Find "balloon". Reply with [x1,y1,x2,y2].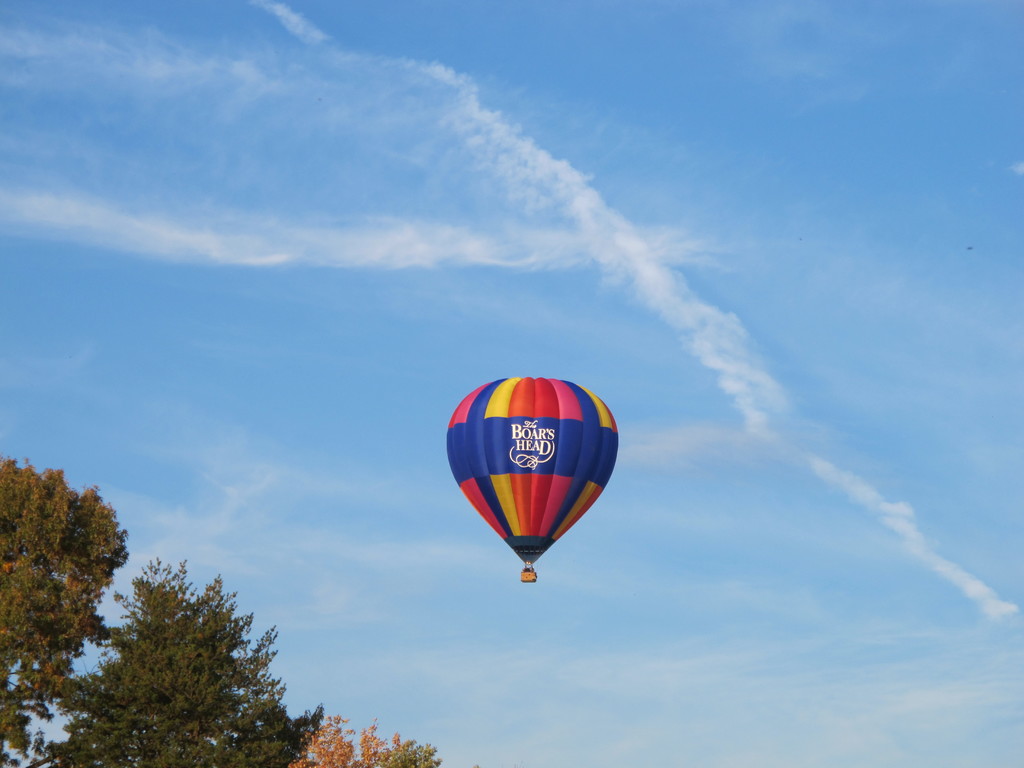
[447,373,619,567].
